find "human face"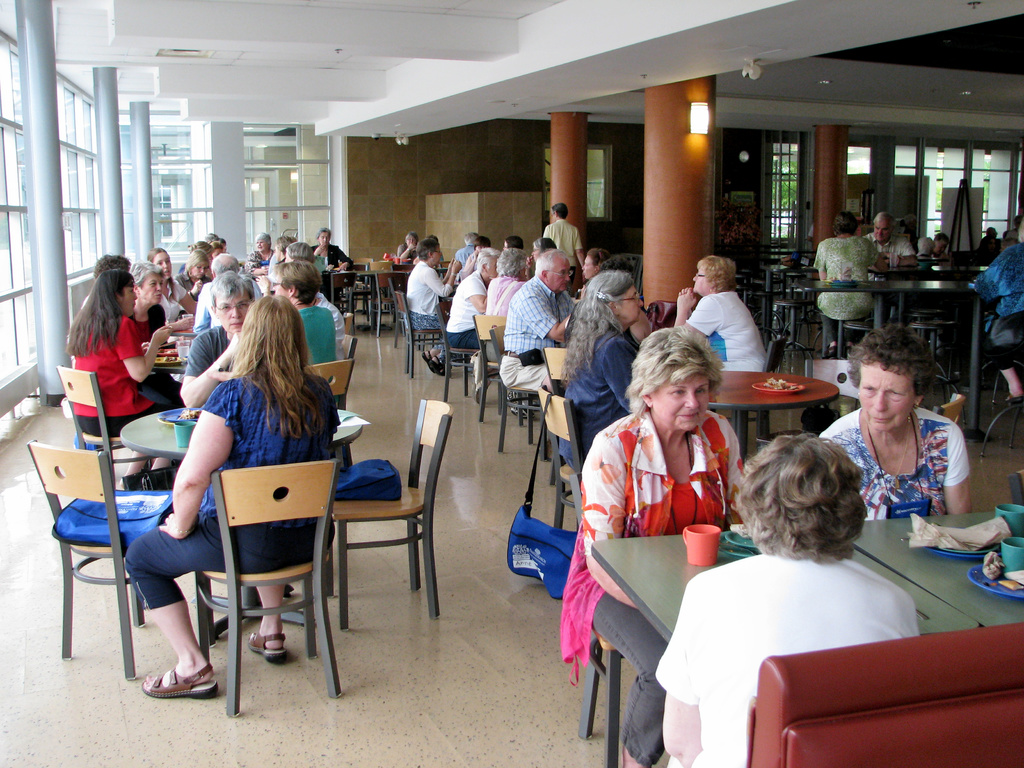
rect(858, 362, 912, 430)
